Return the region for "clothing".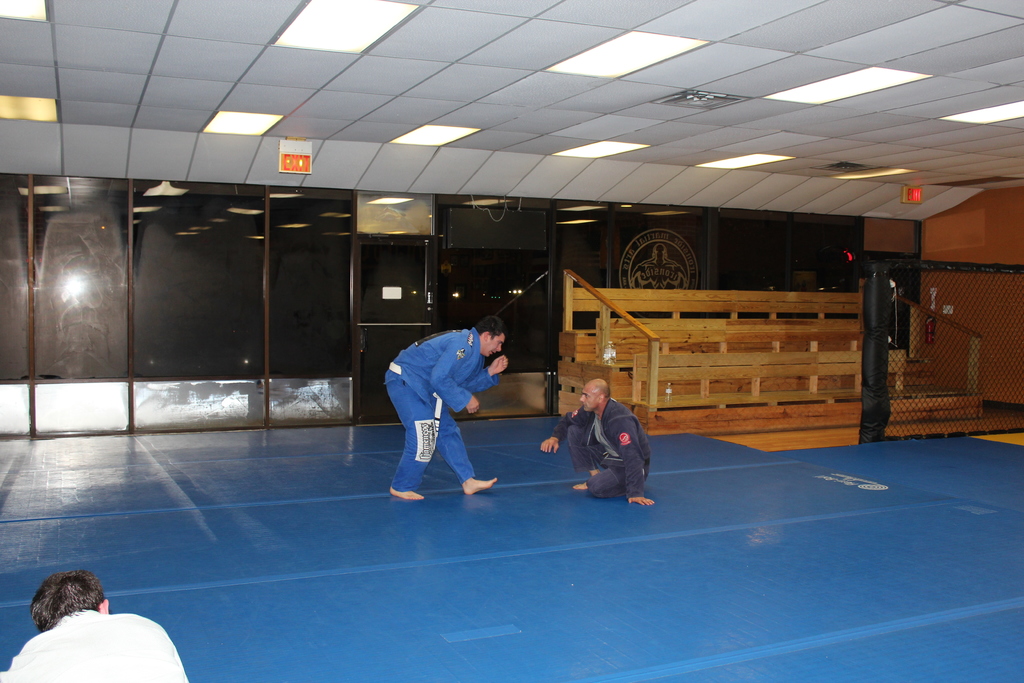
{"x1": 0, "y1": 603, "x2": 202, "y2": 680}.
